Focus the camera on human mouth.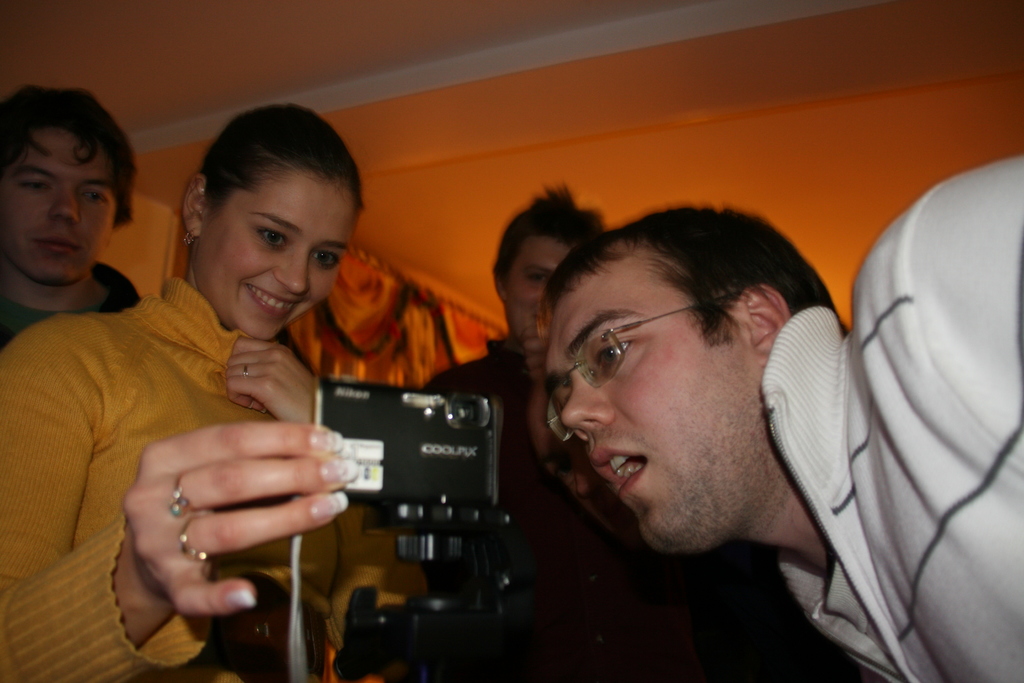
Focus region: [38, 236, 77, 253].
